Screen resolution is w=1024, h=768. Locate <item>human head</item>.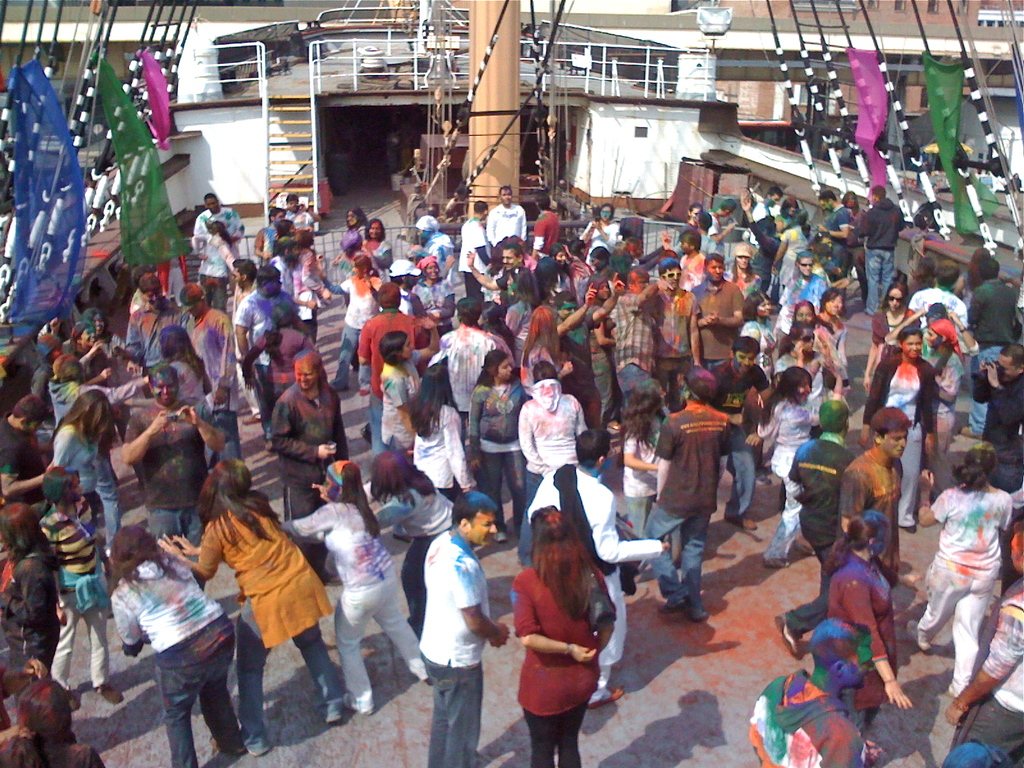
[x1=927, y1=321, x2=957, y2=348].
